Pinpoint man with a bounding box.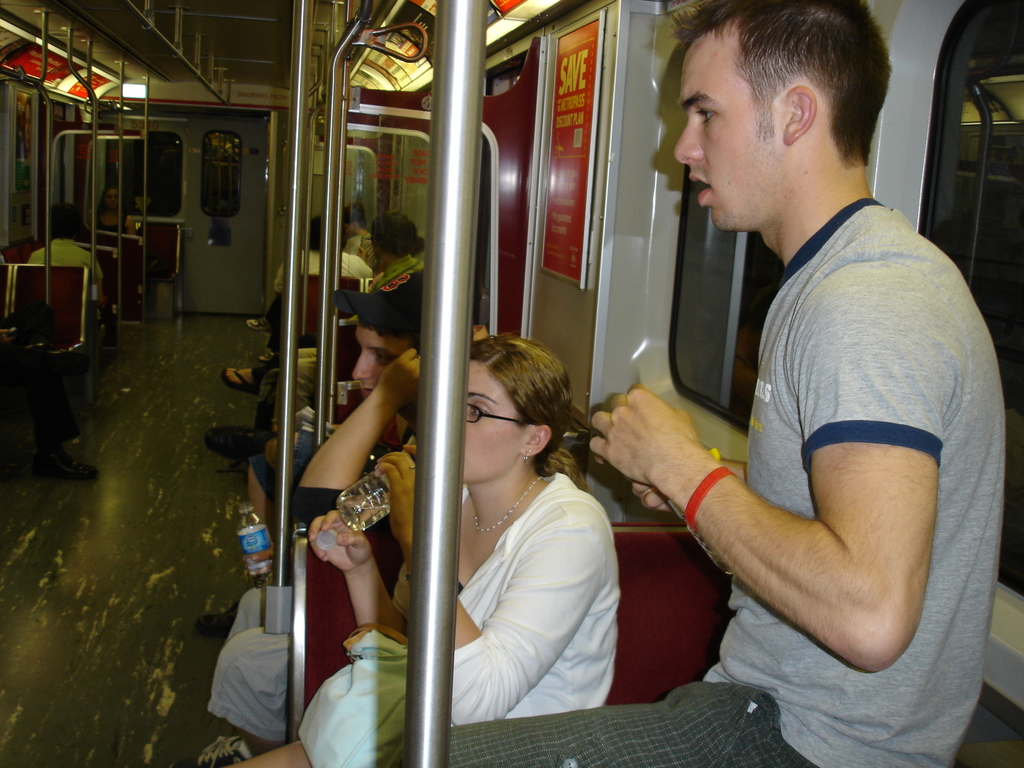
[left=179, top=287, right=424, bottom=767].
